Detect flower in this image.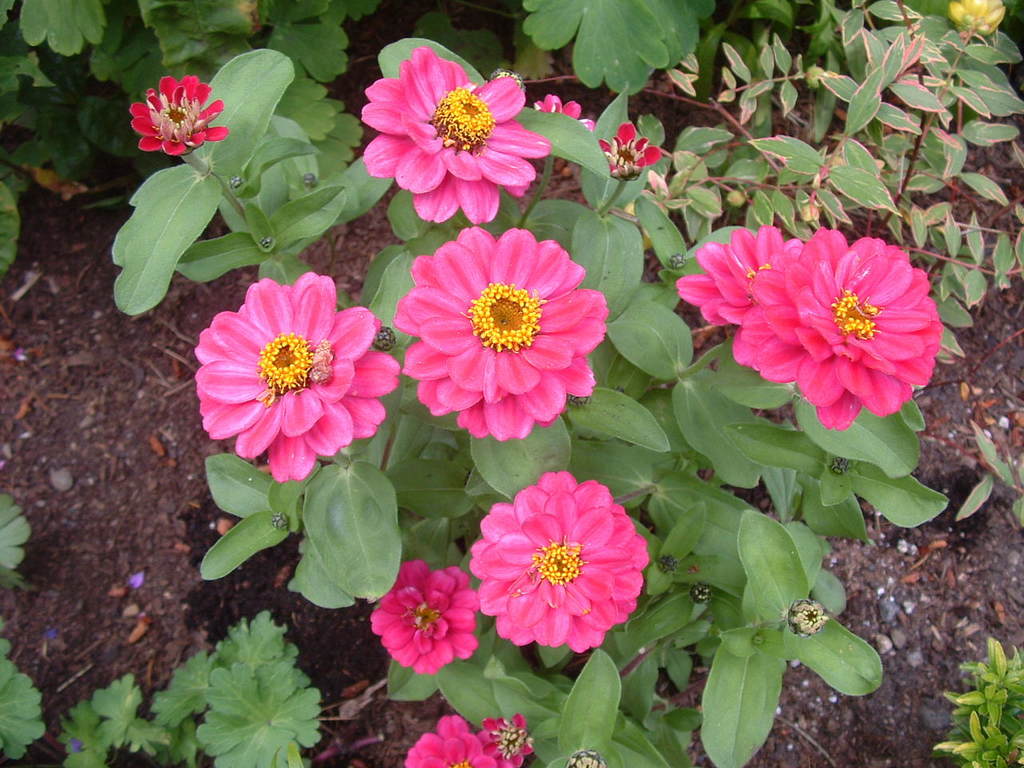
Detection: [left=538, top=92, right=594, bottom=130].
